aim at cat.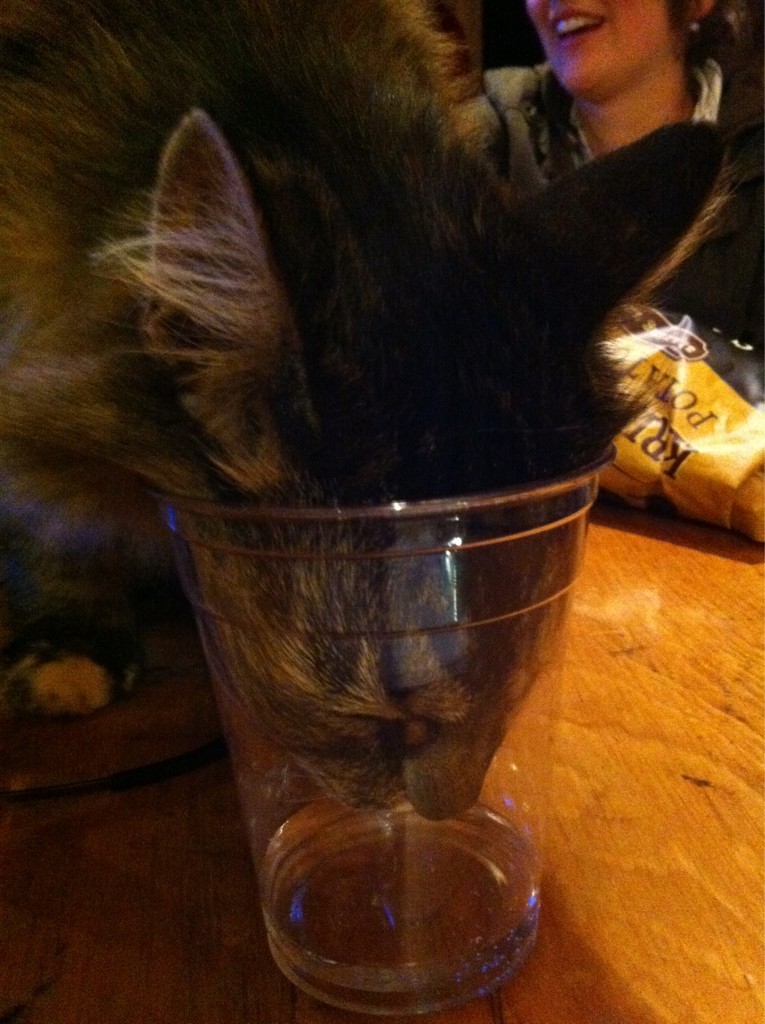
Aimed at x1=0, y1=0, x2=738, y2=832.
